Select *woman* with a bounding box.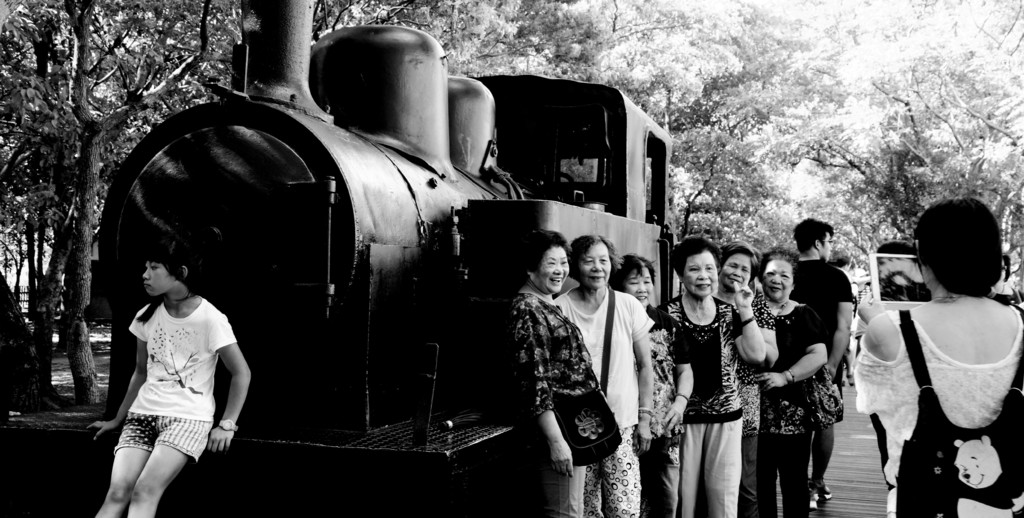
742 244 844 517.
